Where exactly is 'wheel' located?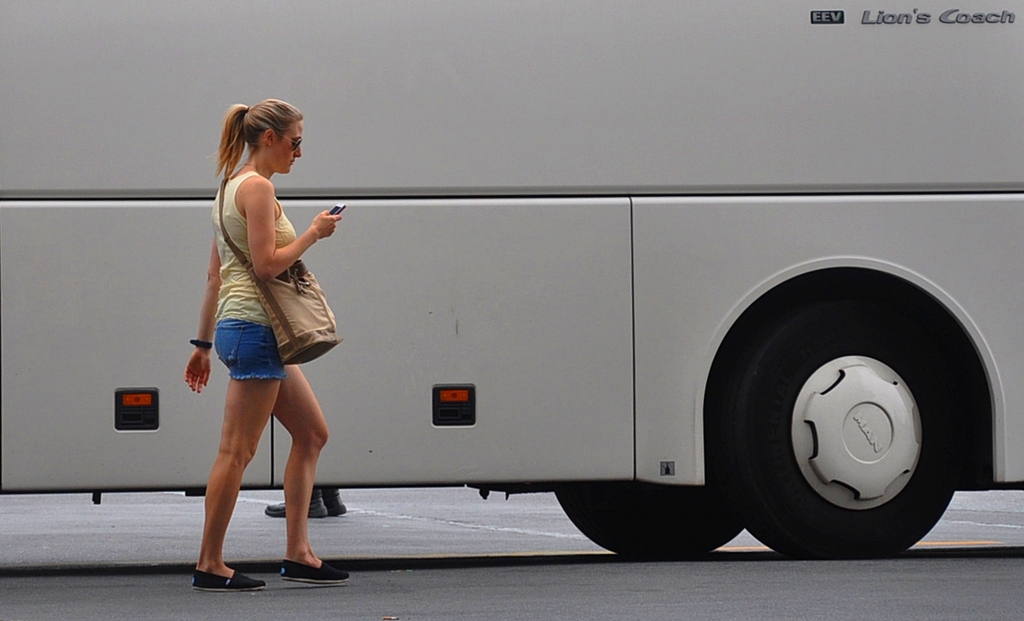
Its bounding box is l=546, t=480, r=749, b=560.
